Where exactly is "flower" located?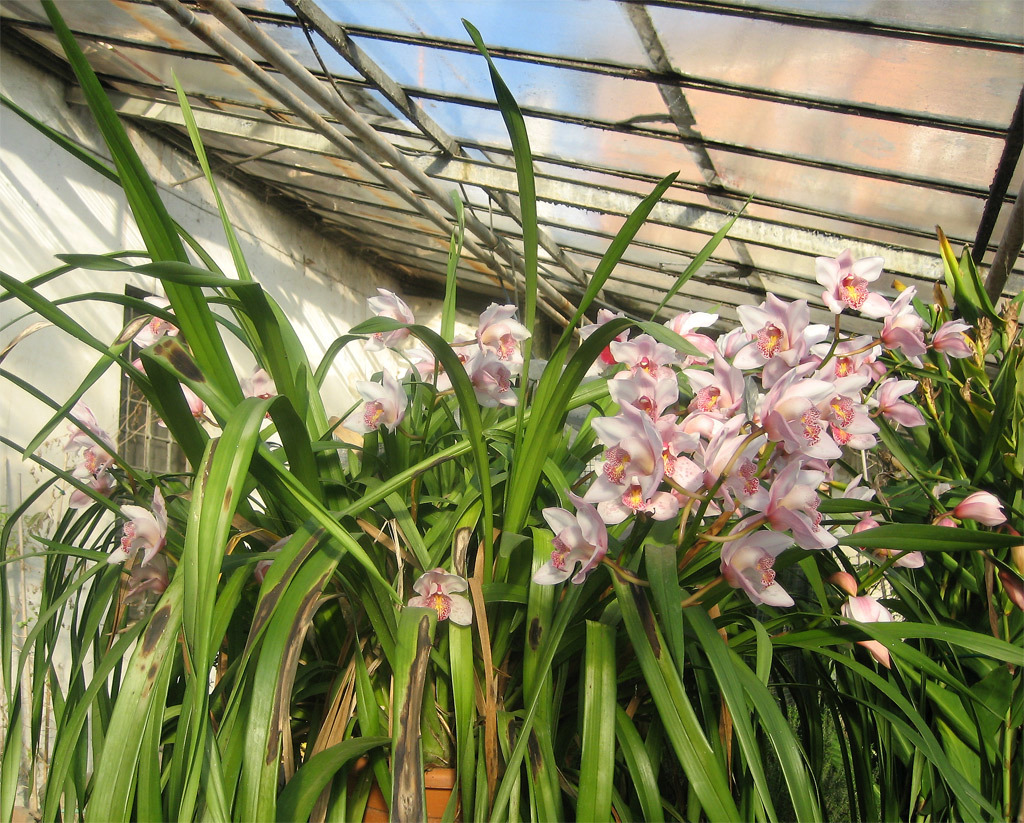
Its bounding box is region(416, 326, 455, 384).
